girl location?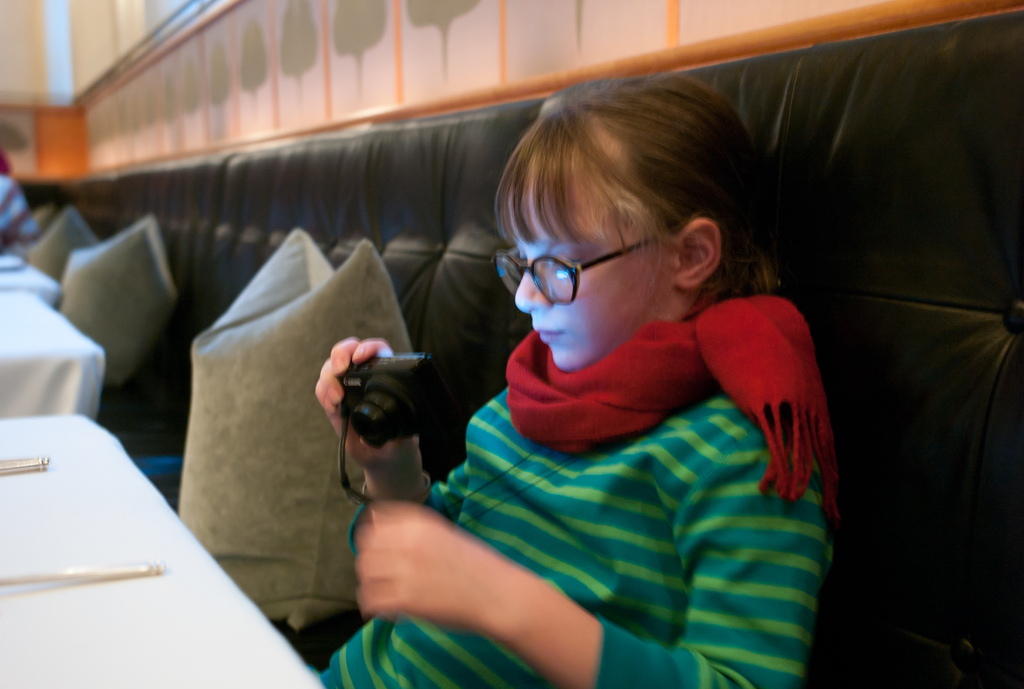
[307, 69, 842, 688]
